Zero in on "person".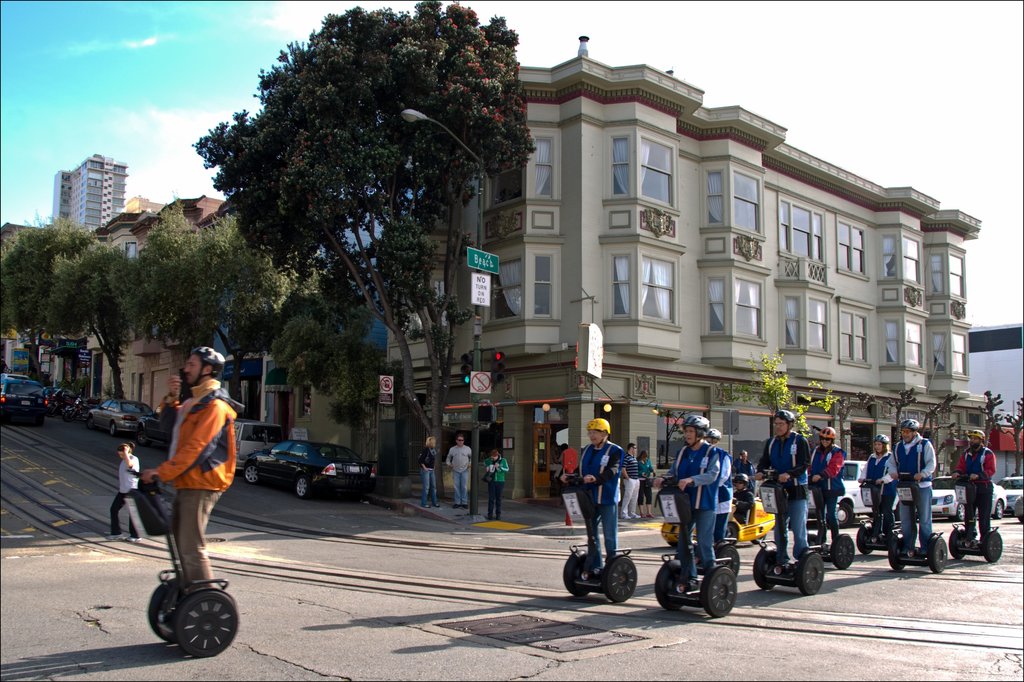
Zeroed in: x1=649, y1=413, x2=724, y2=593.
